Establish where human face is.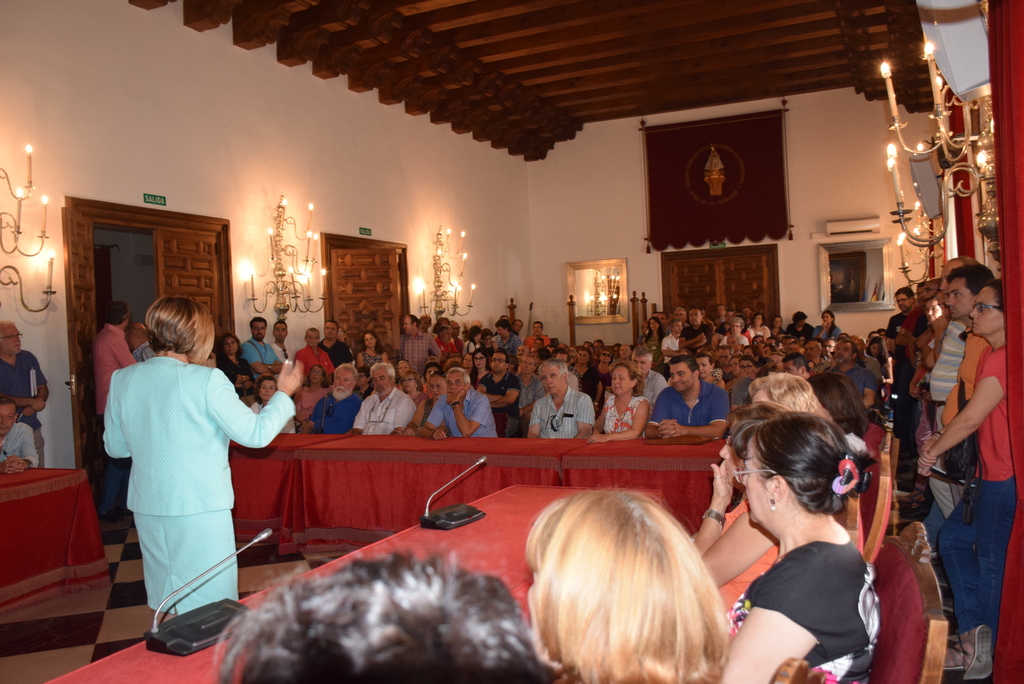
Established at 531, 317, 546, 339.
